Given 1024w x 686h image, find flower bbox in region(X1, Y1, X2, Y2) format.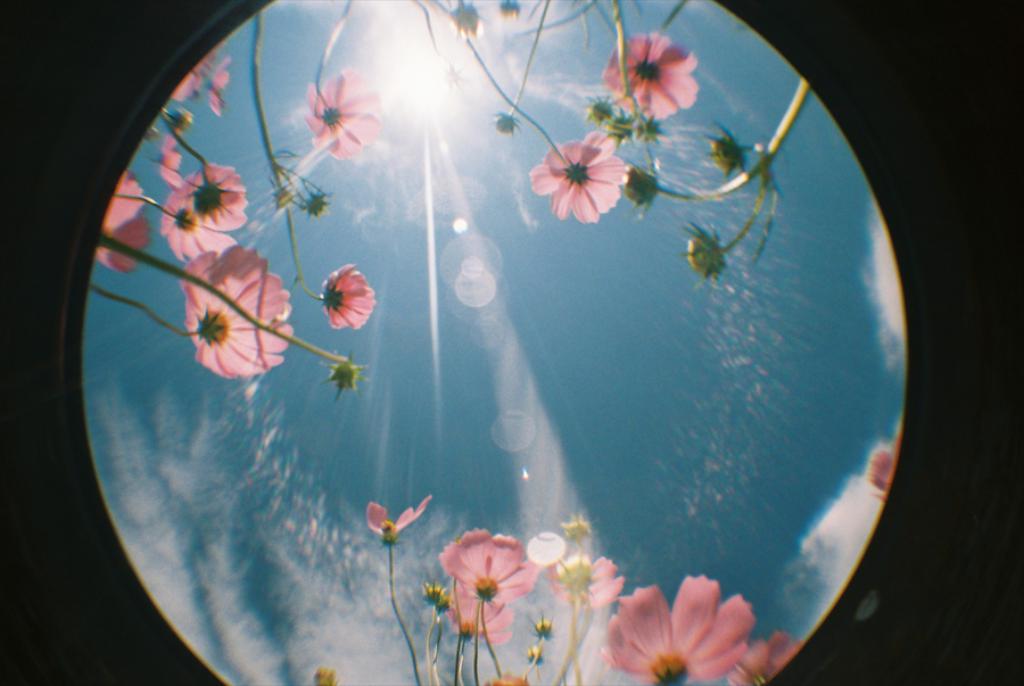
region(527, 123, 630, 221).
